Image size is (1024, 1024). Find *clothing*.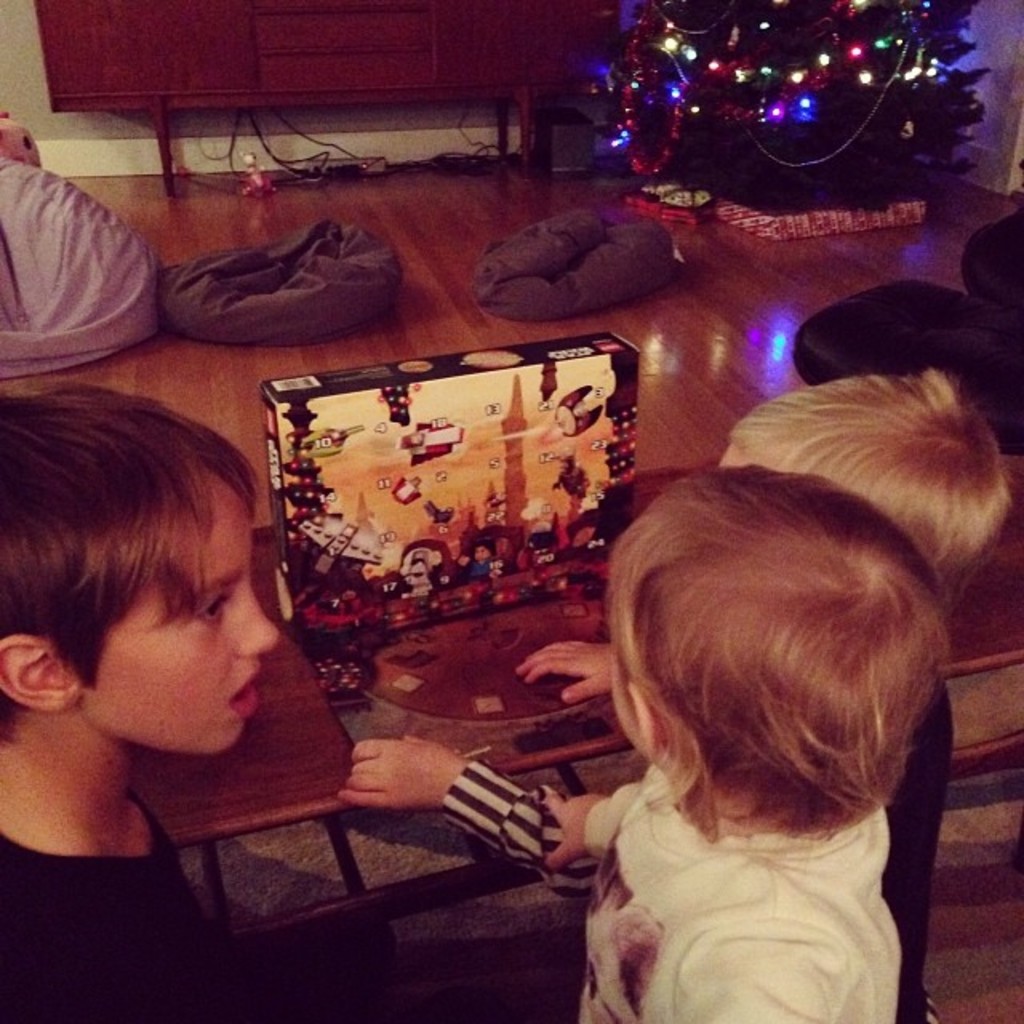
586 762 899 1022.
